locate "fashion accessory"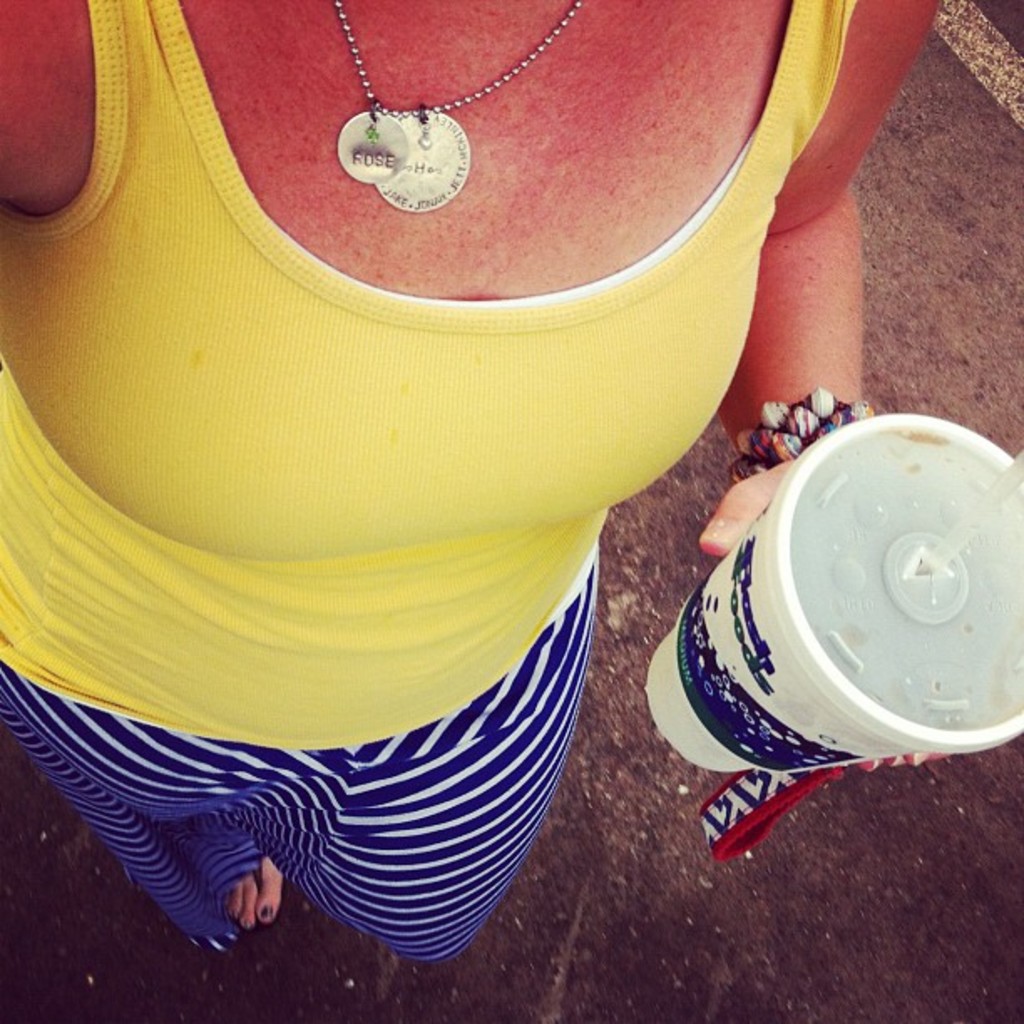
248 914 254 924
